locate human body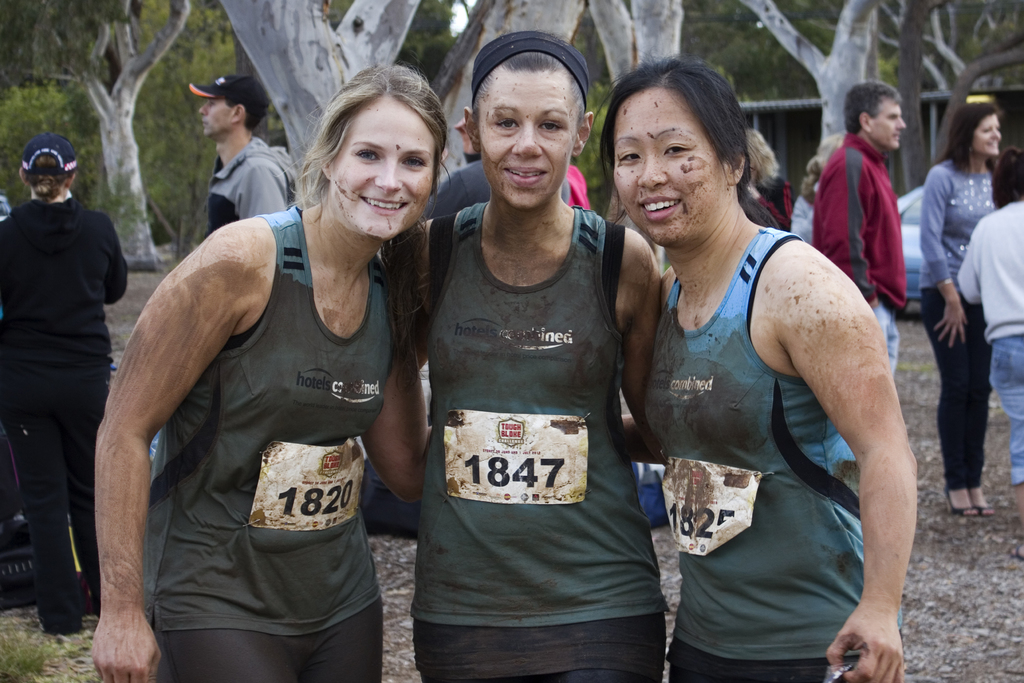
956,140,1023,557
